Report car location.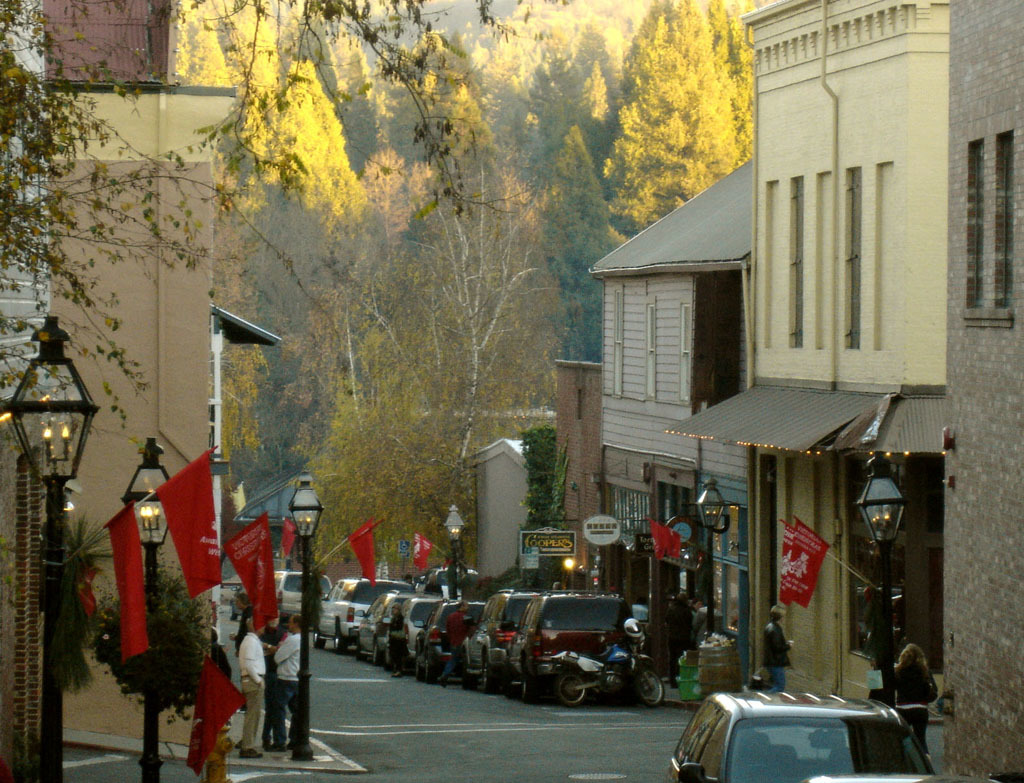
Report: <box>663,684,931,782</box>.
